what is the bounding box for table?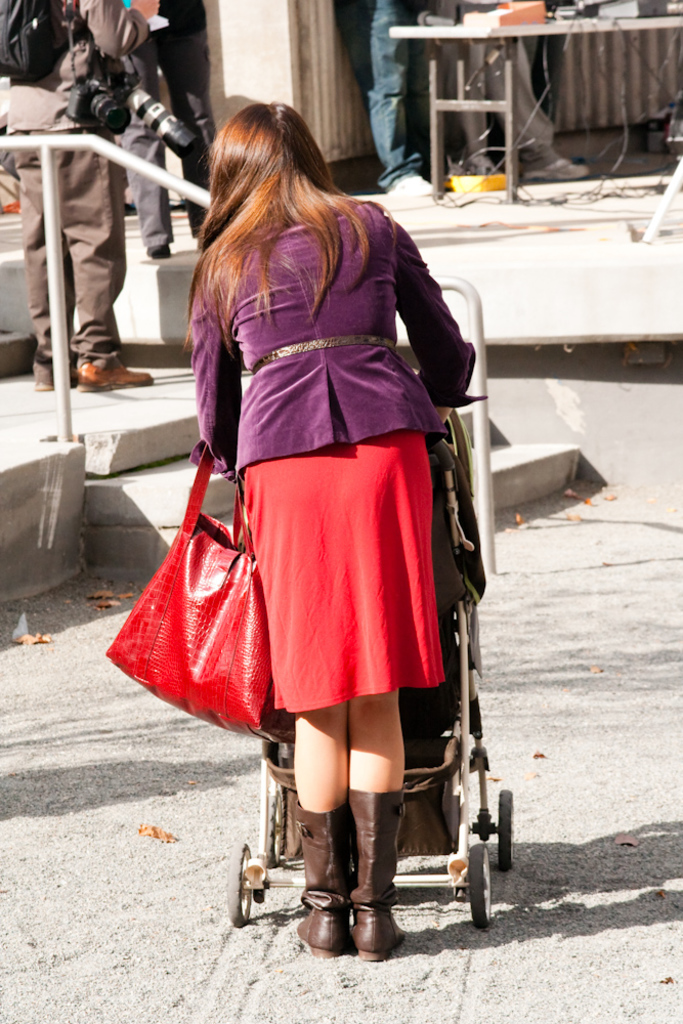
<bbox>391, 15, 682, 207</bbox>.
